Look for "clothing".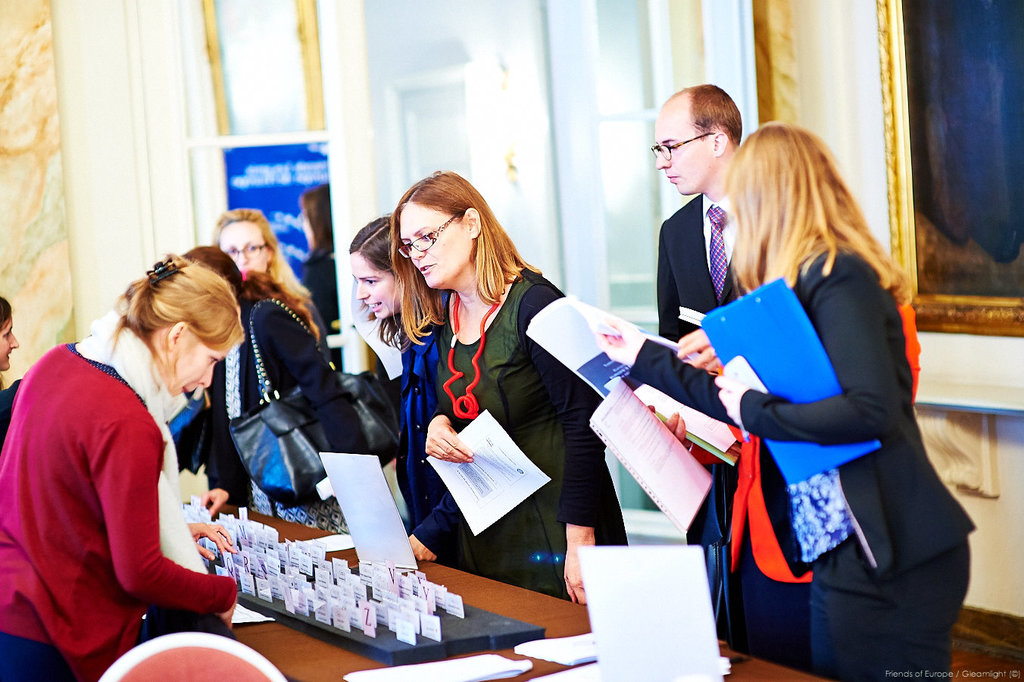
Found: <bbox>414, 274, 637, 595</bbox>.
